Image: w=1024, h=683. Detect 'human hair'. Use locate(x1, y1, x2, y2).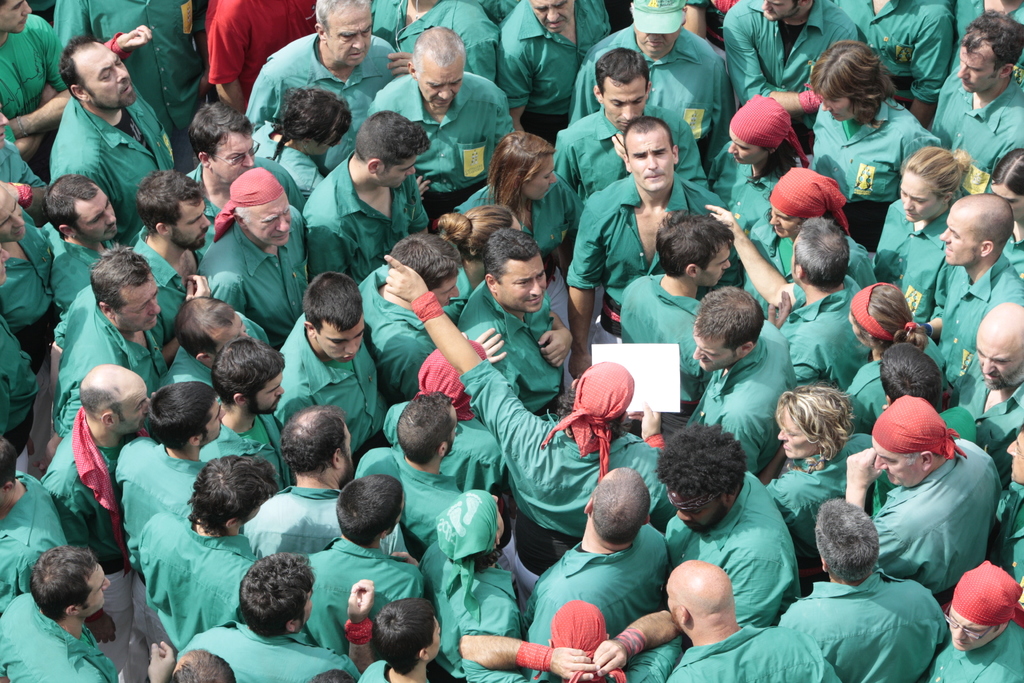
locate(481, 226, 540, 283).
